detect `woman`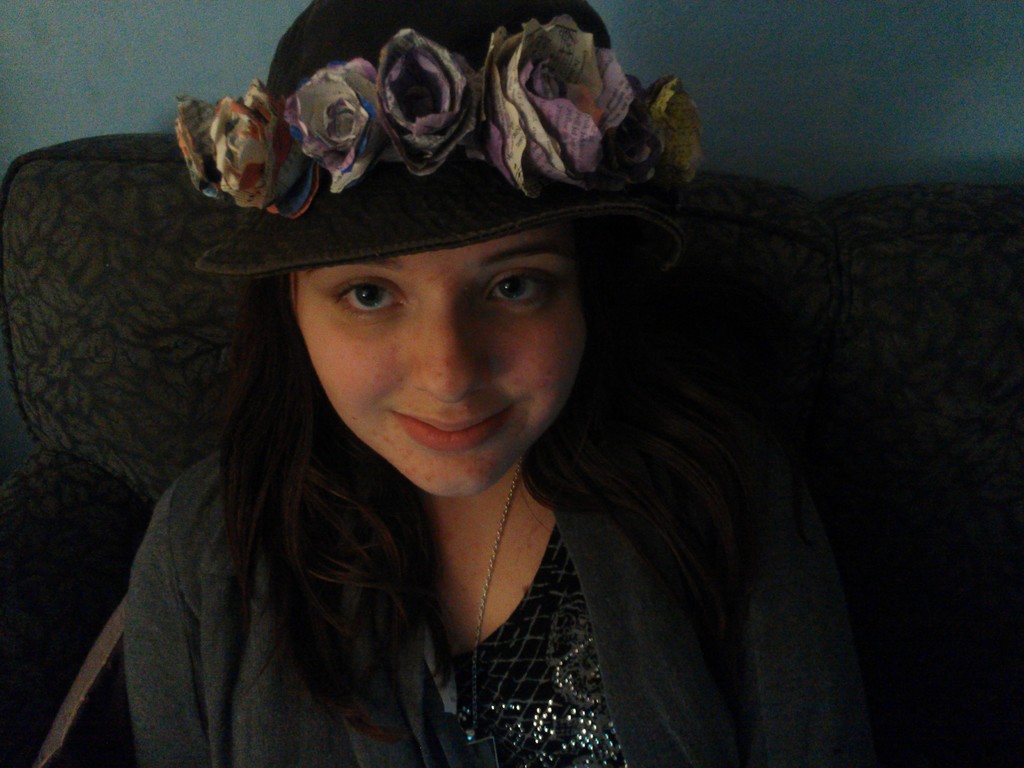
30/81/924/767
